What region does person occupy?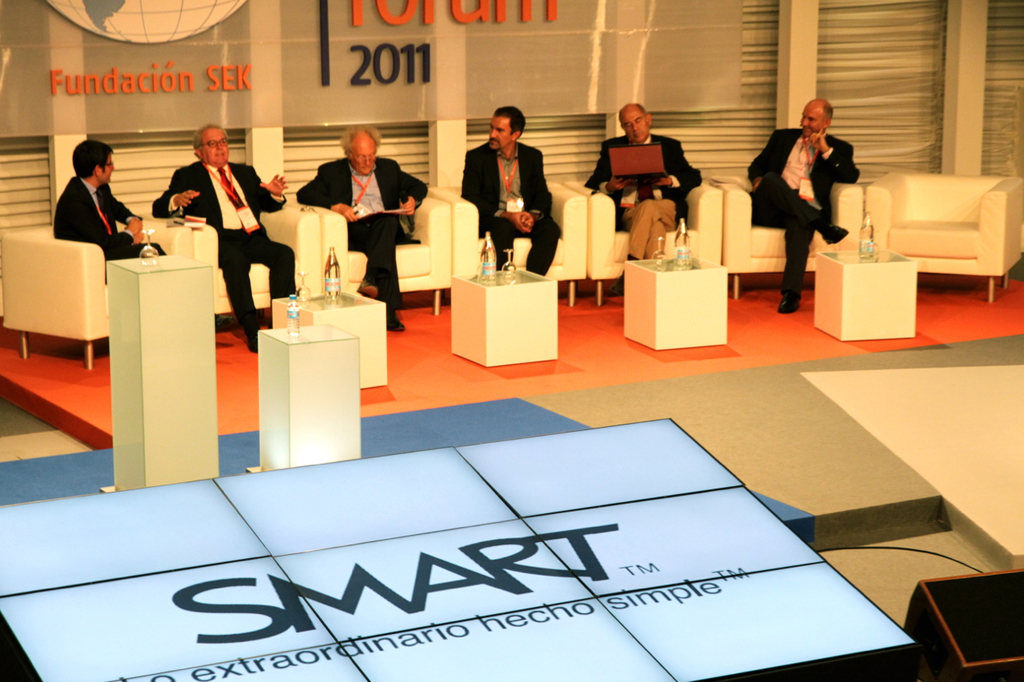
region(583, 101, 705, 296).
